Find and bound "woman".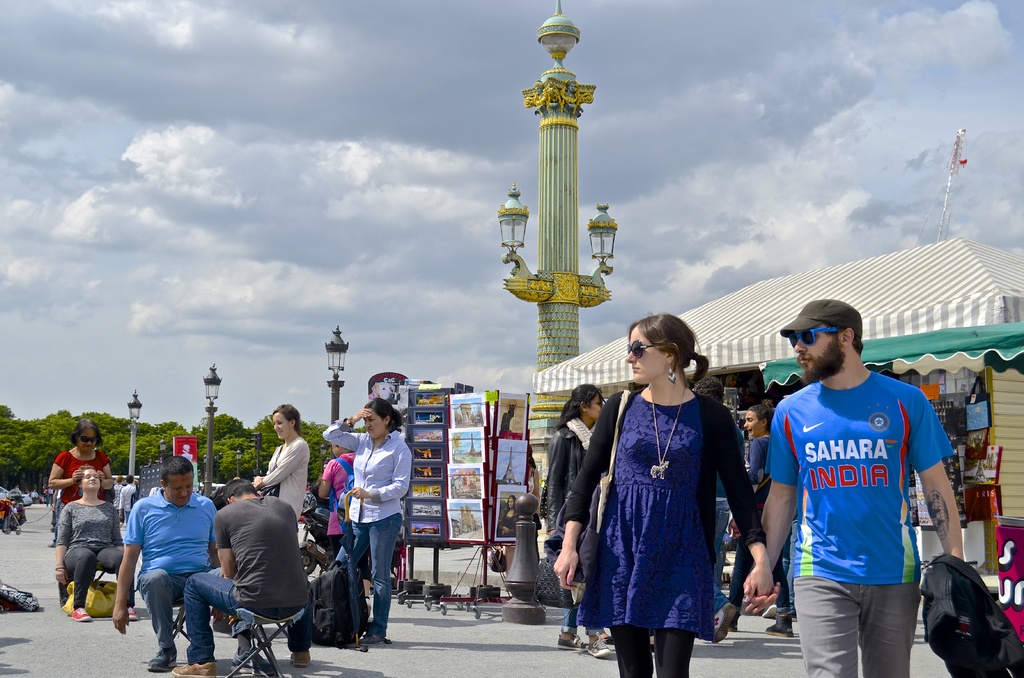
Bound: <box>581,302,744,672</box>.
